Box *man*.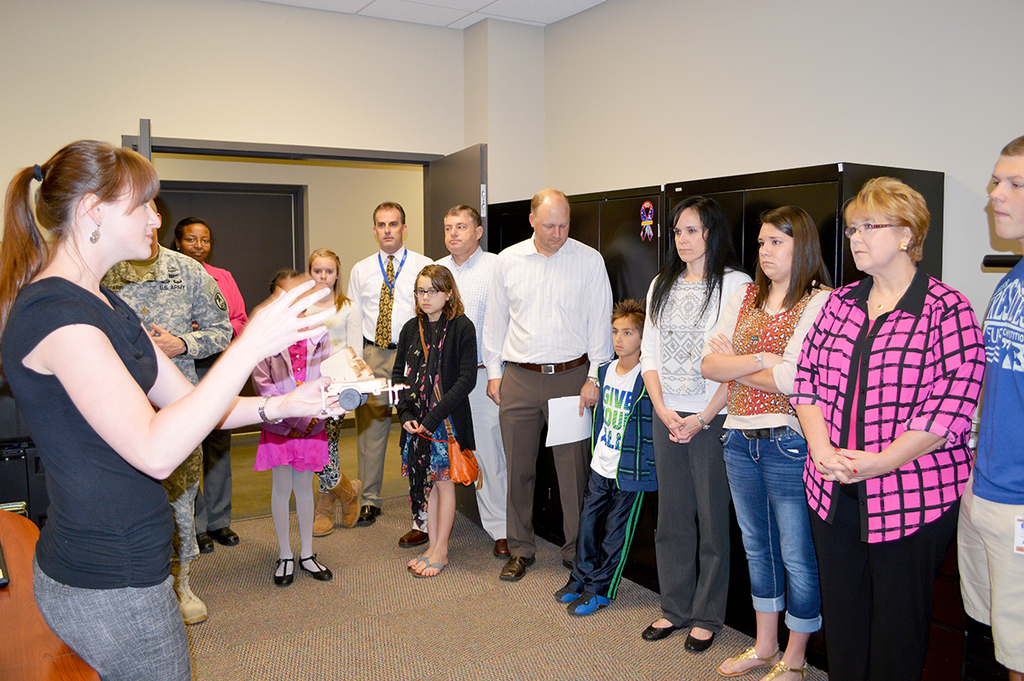
crop(479, 190, 612, 582).
